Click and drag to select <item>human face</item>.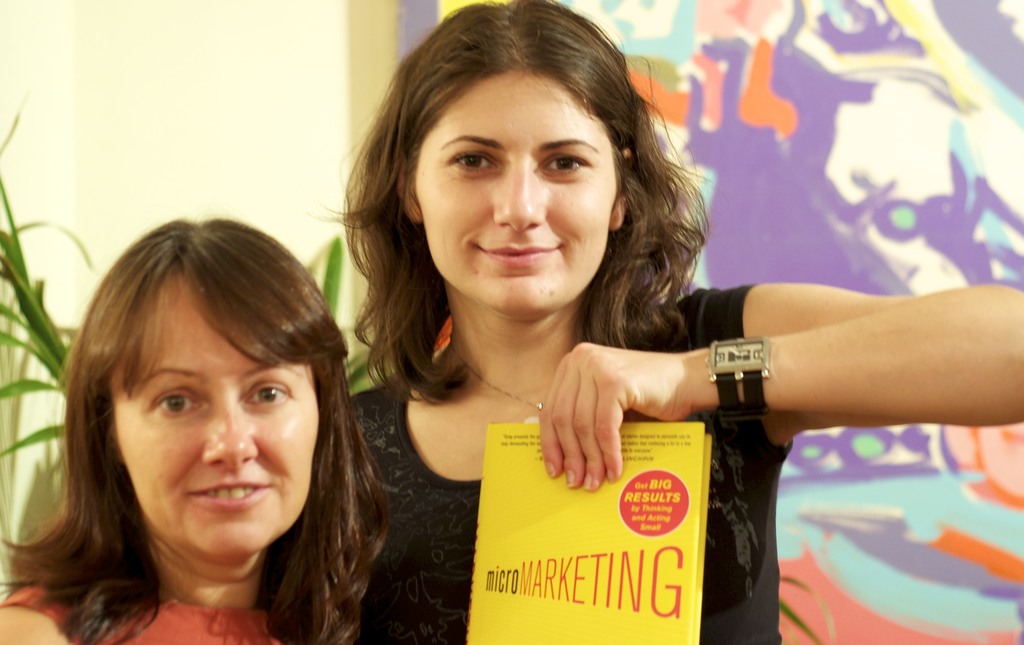
Selection: box=[115, 278, 323, 557].
